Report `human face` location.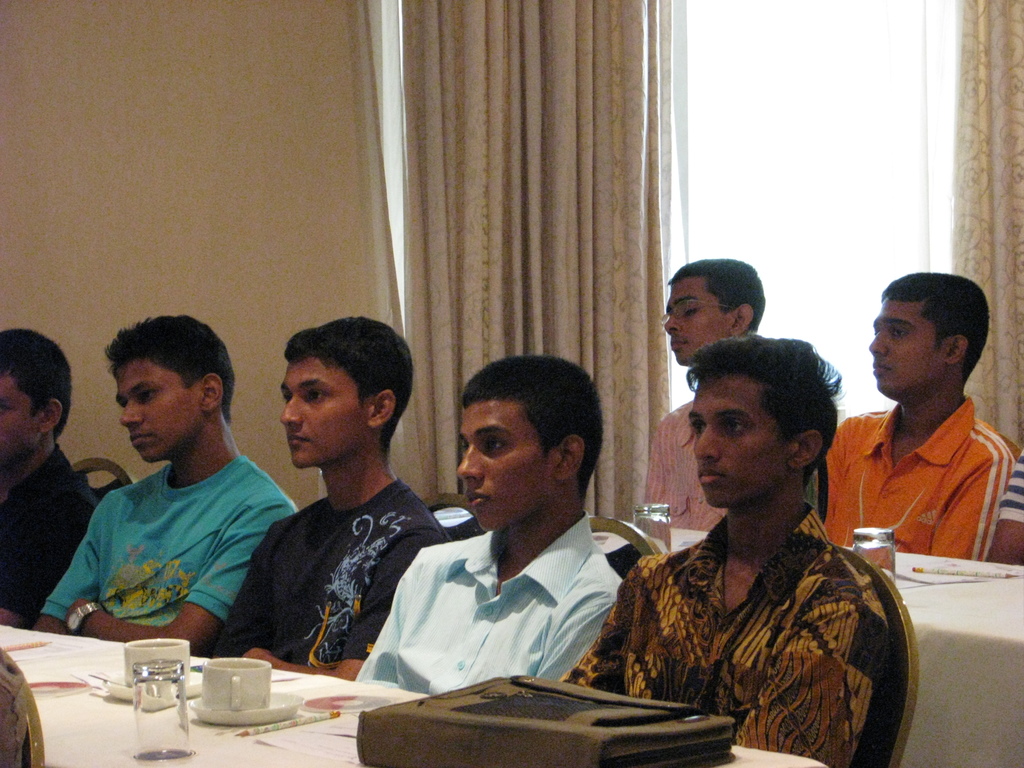
Report: locate(663, 278, 732, 368).
